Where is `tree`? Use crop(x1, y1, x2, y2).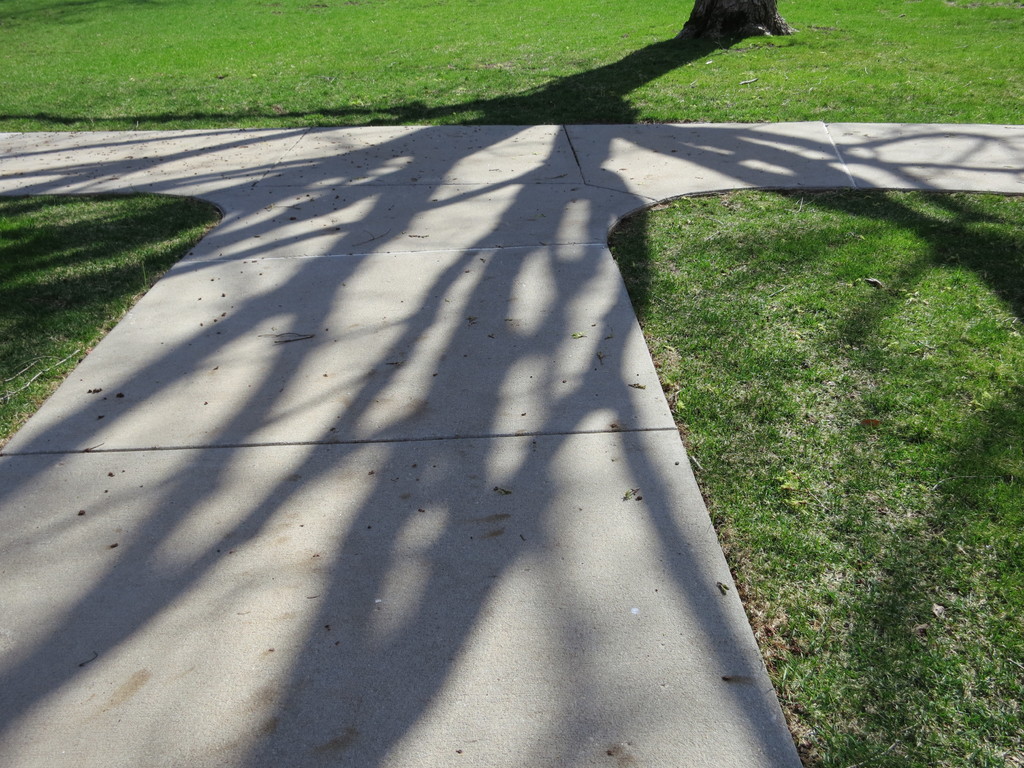
crop(685, 0, 792, 47).
